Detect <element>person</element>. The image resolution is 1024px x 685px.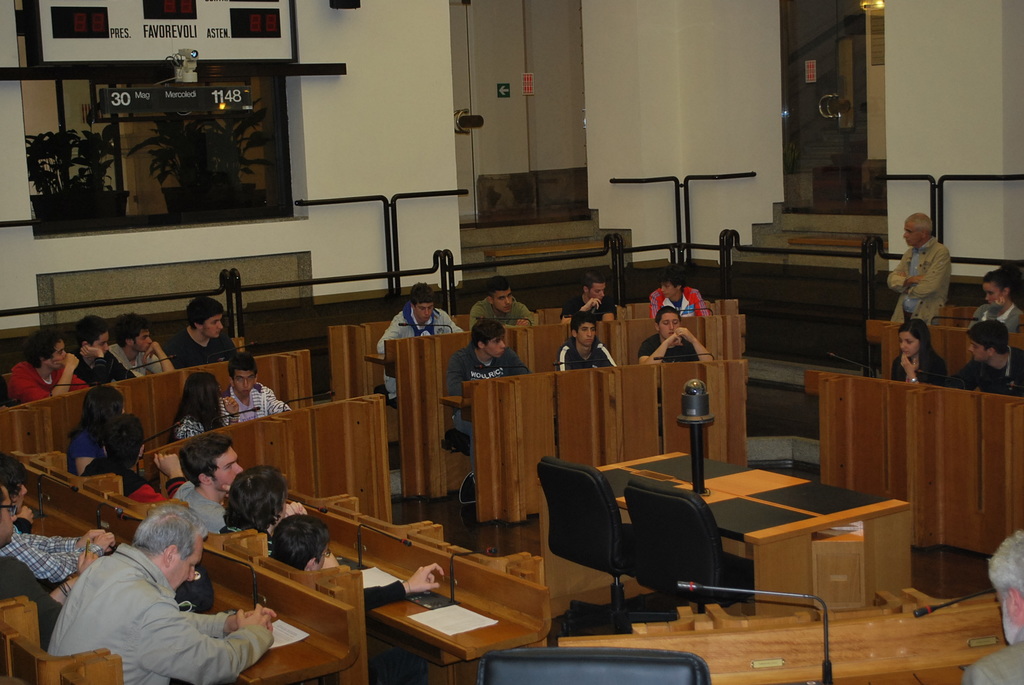
(left=63, top=387, right=131, bottom=472).
